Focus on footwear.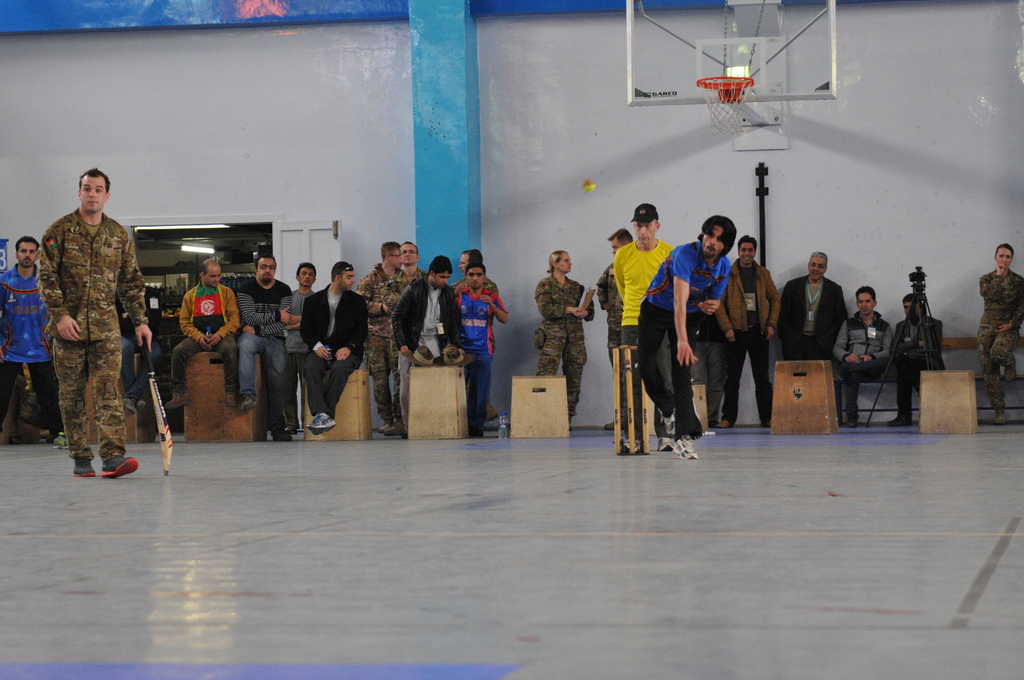
Focused at (242, 389, 255, 410).
